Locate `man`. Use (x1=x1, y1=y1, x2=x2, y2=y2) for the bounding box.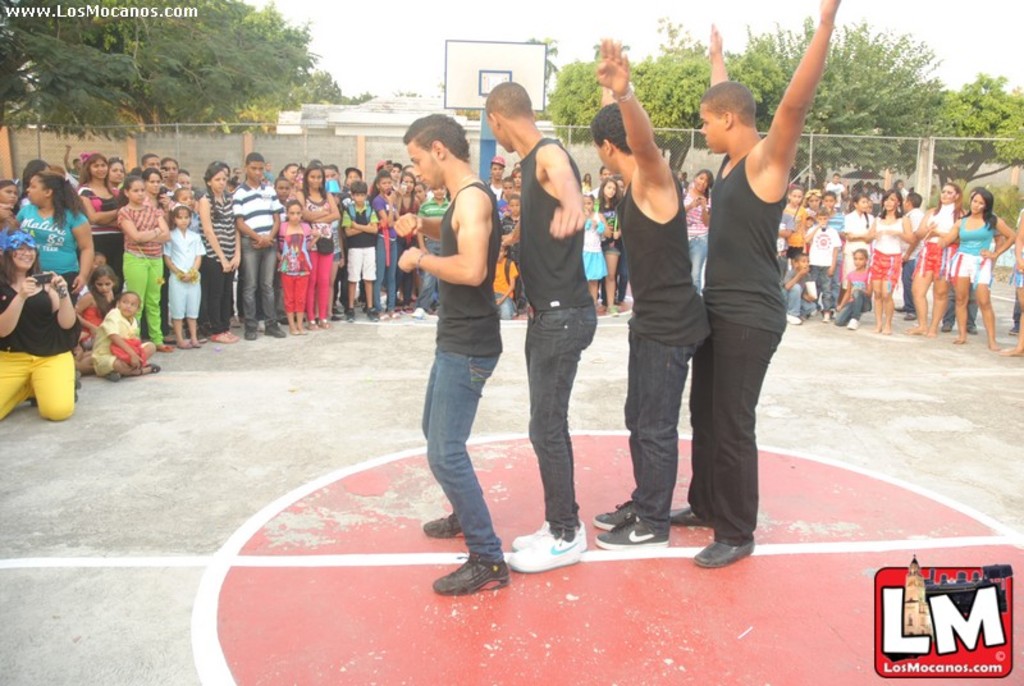
(x1=394, y1=95, x2=529, y2=598).
